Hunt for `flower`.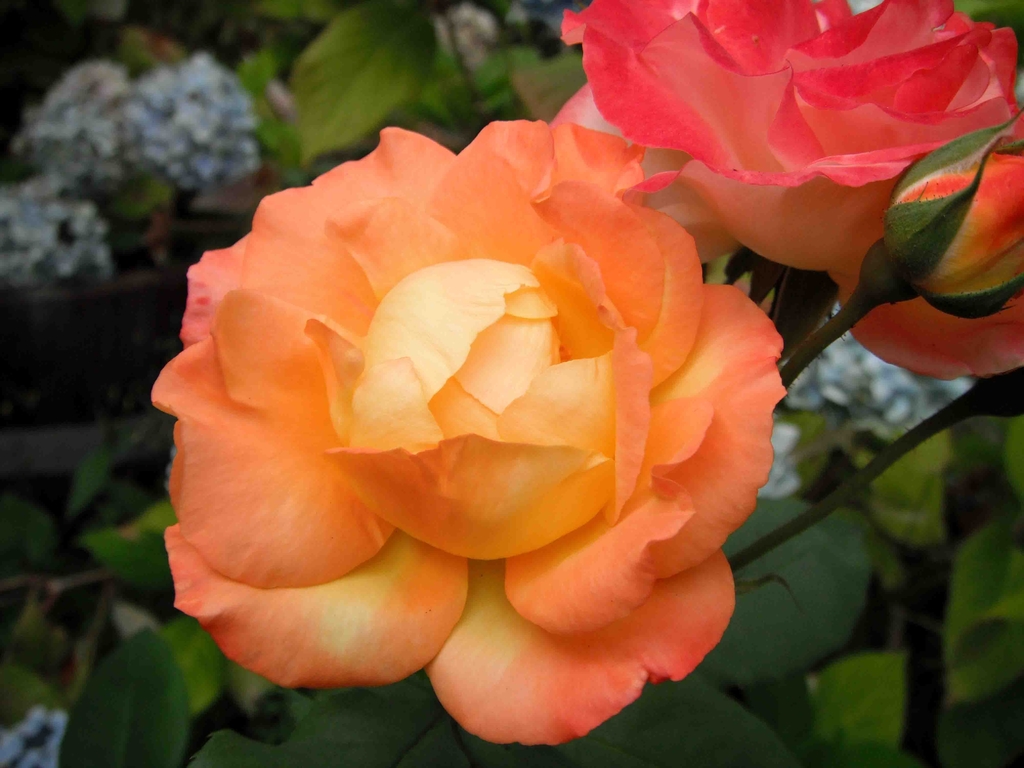
Hunted down at 141,118,786,746.
